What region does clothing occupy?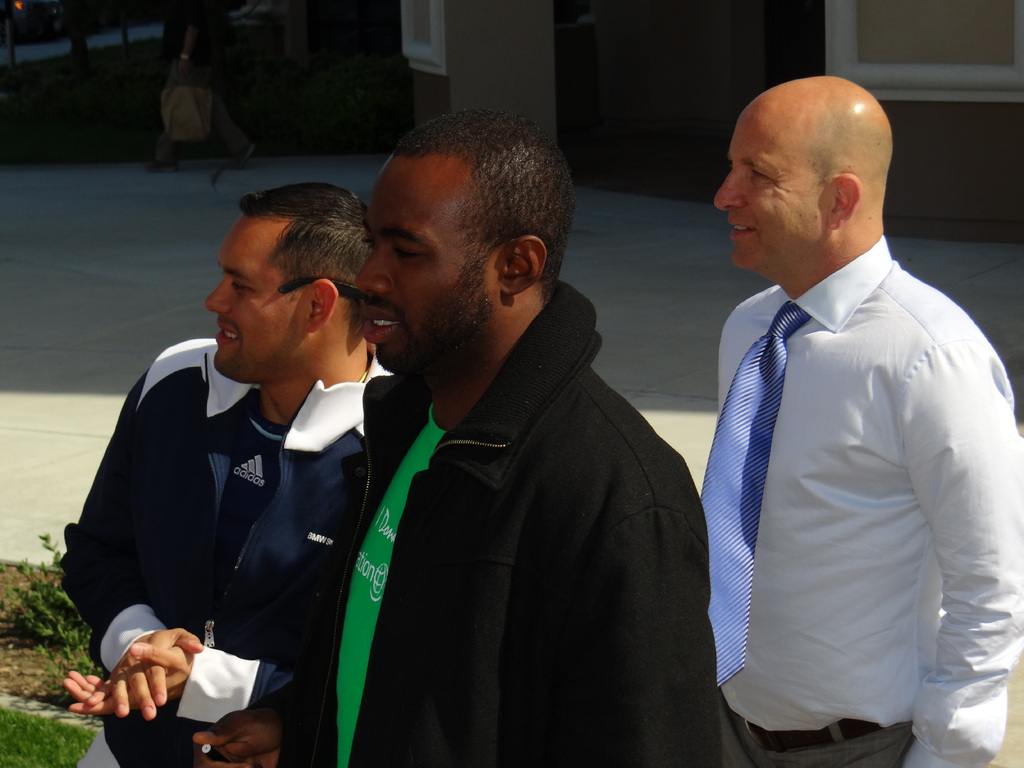
<region>57, 335, 387, 764</region>.
